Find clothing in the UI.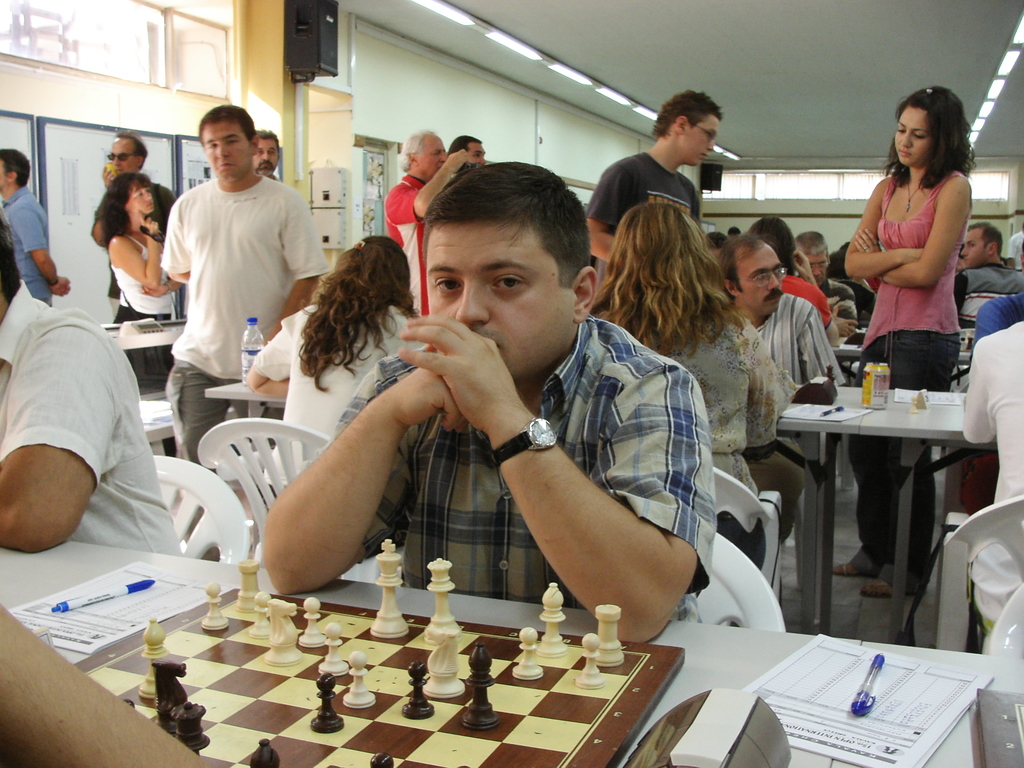
UI element at <region>331, 308, 745, 626</region>.
